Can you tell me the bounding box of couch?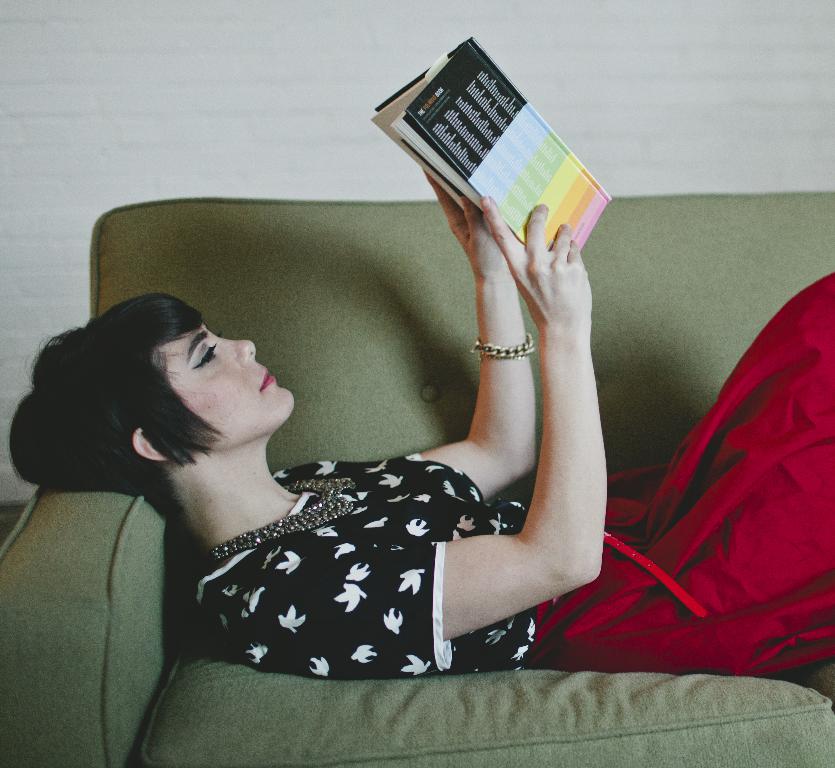
<region>0, 138, 759, 767</region>.
